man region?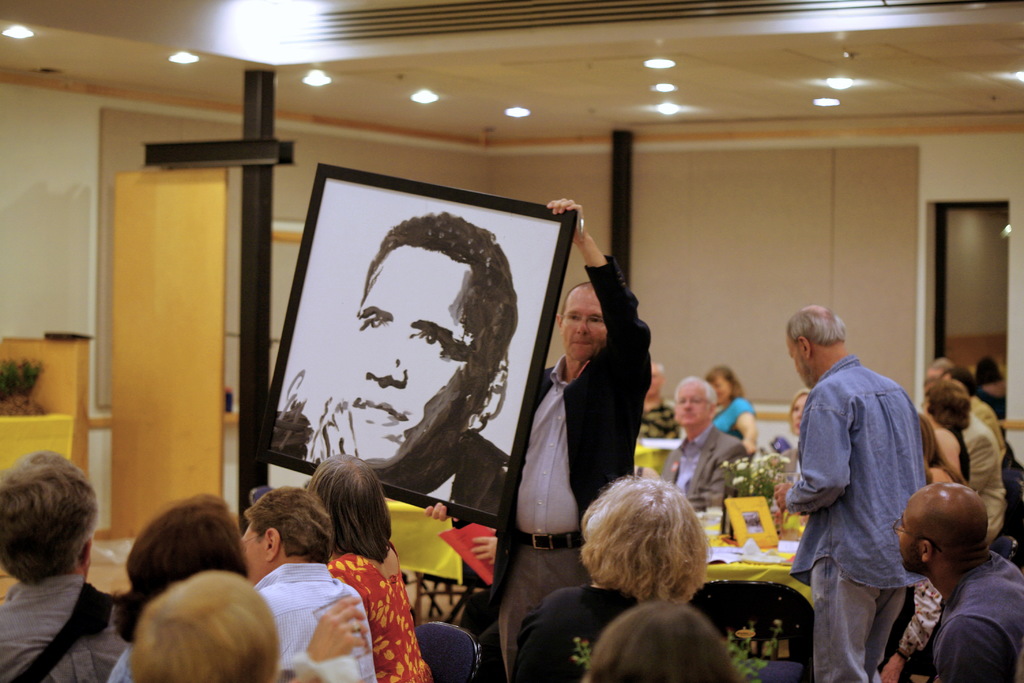
[637,360,680,441]
